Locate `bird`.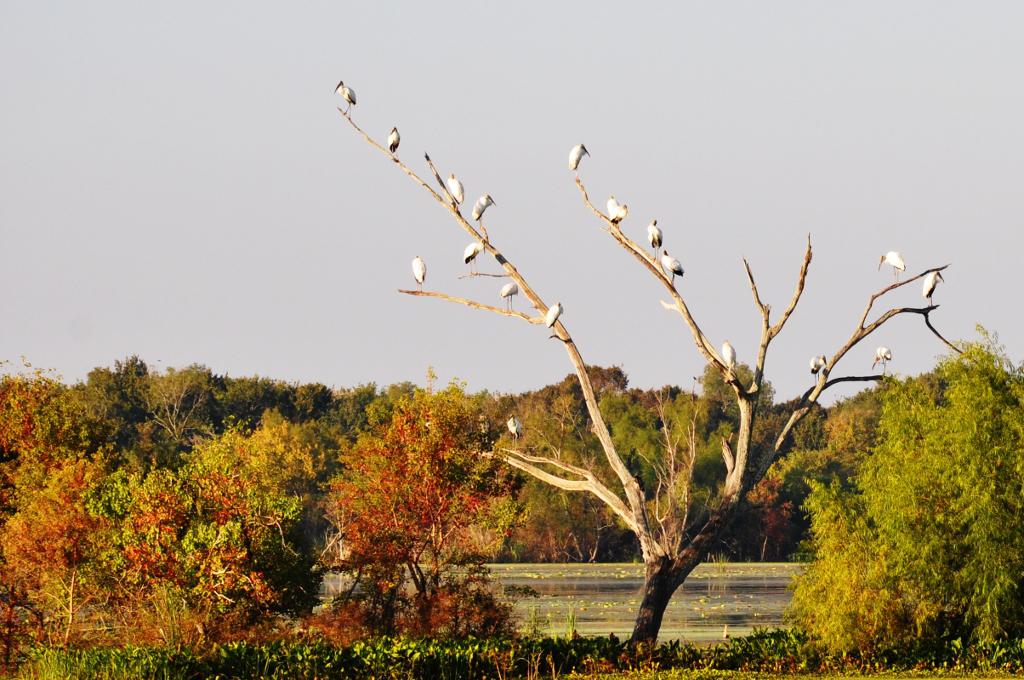
Bounding box: box=[809, 351, 824, 384].
